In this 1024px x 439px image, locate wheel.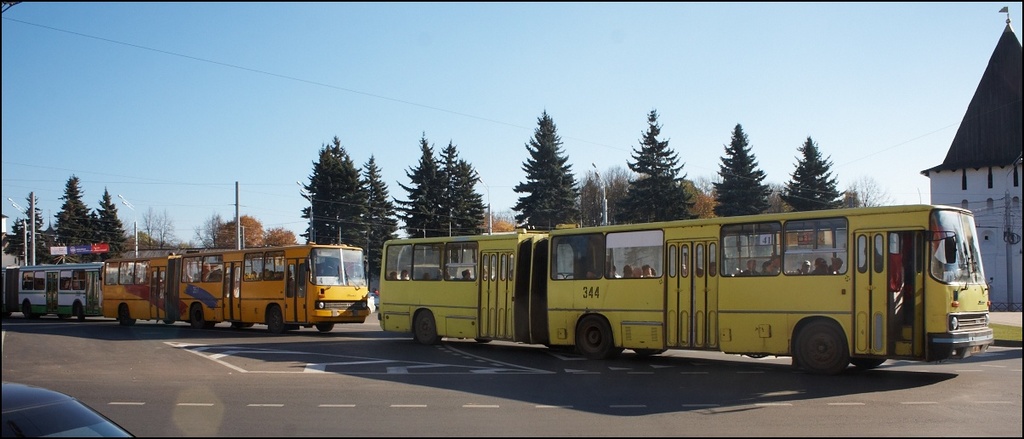
Bounding box: 635/347/662/356.
